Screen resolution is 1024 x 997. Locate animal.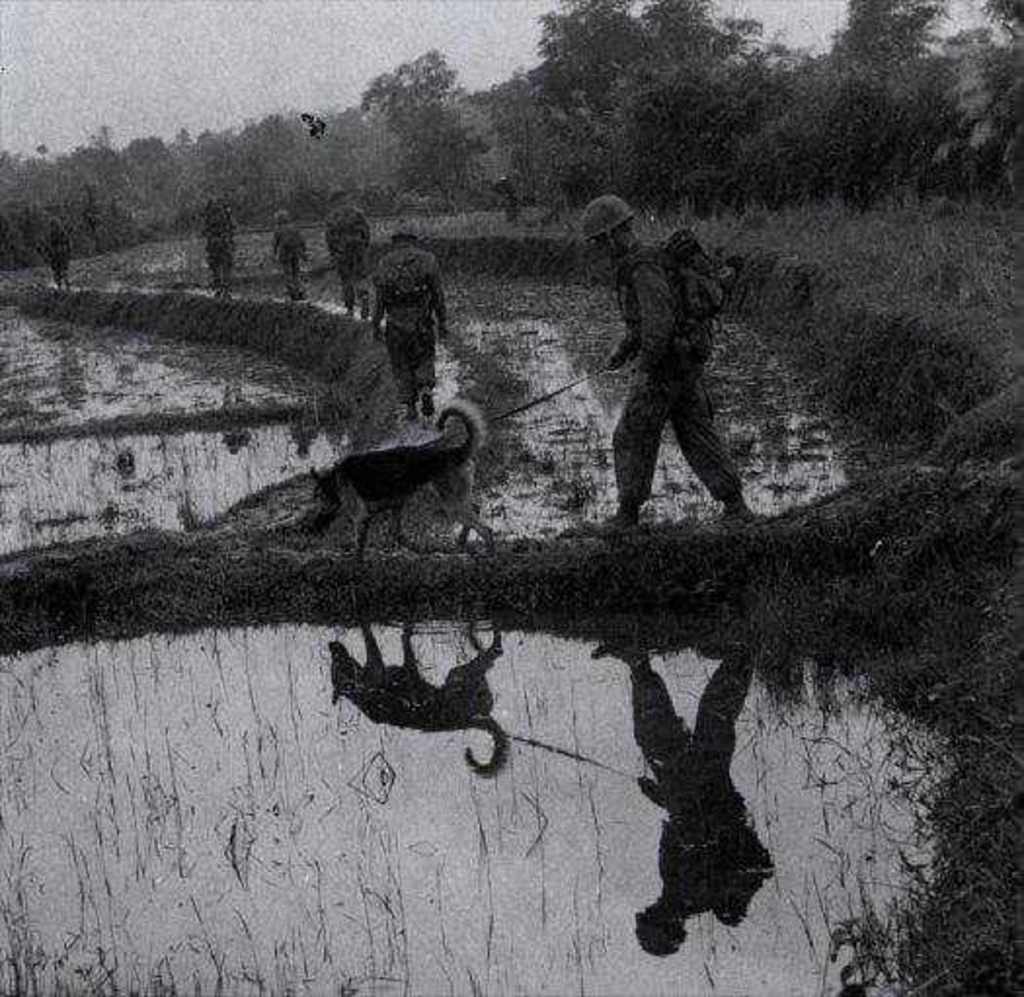
295,400,497,583.
